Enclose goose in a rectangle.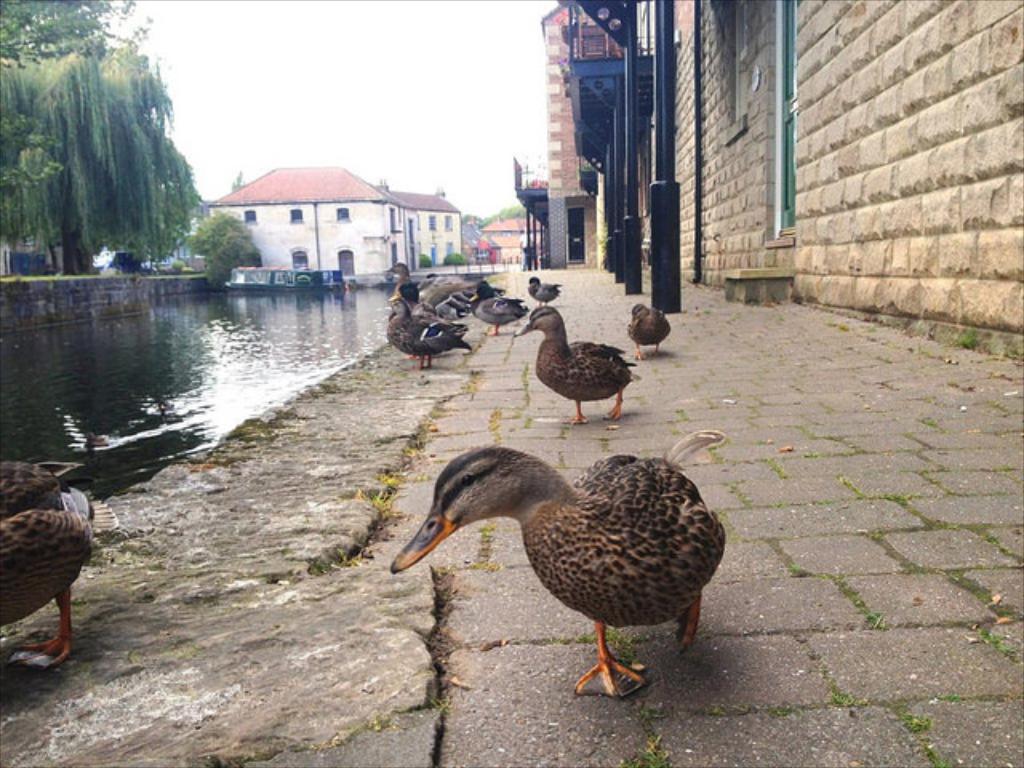
box(389, 258, 467, 309).
